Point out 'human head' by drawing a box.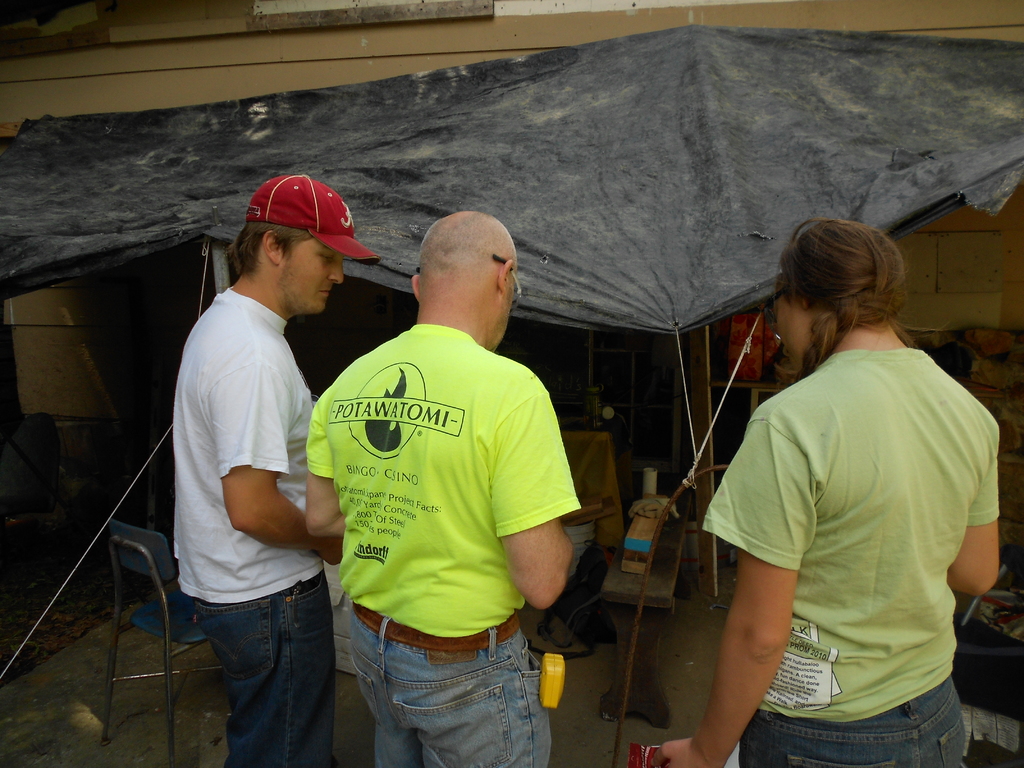
select_region(776, 214, 906, 367).
